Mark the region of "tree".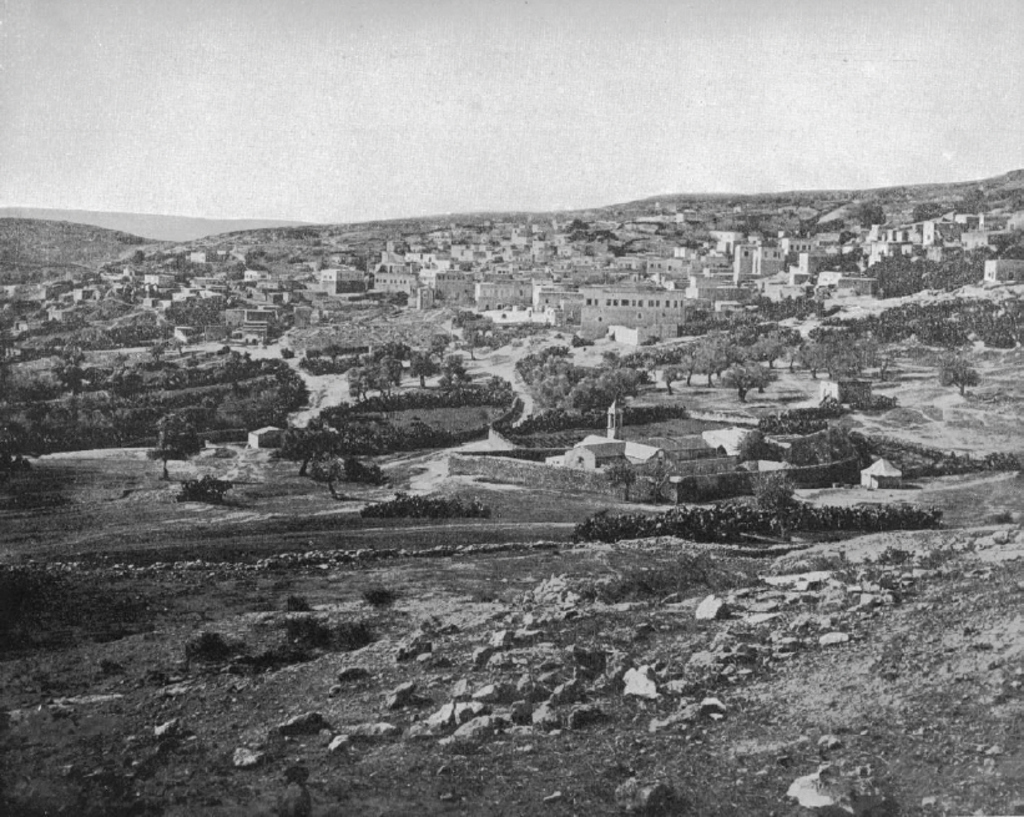
Region: bbox=(150, 414, 192, 454).
